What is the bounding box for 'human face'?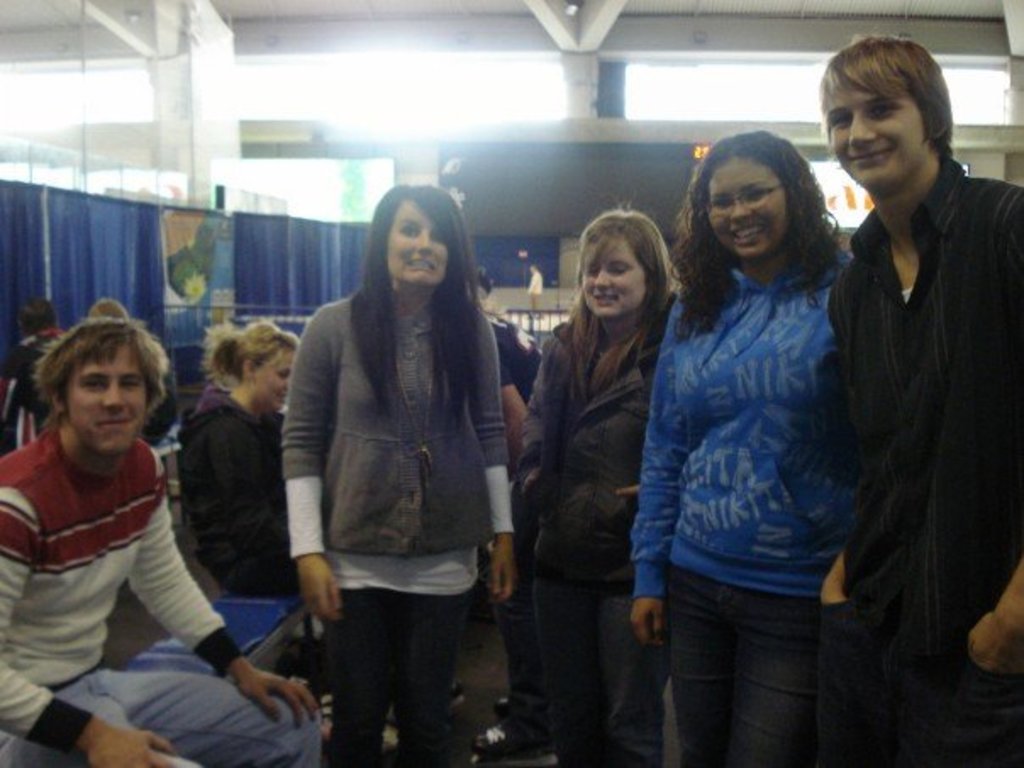
{"x1": 68, "y1": 376, "x2": 147, "y2": 459}.
